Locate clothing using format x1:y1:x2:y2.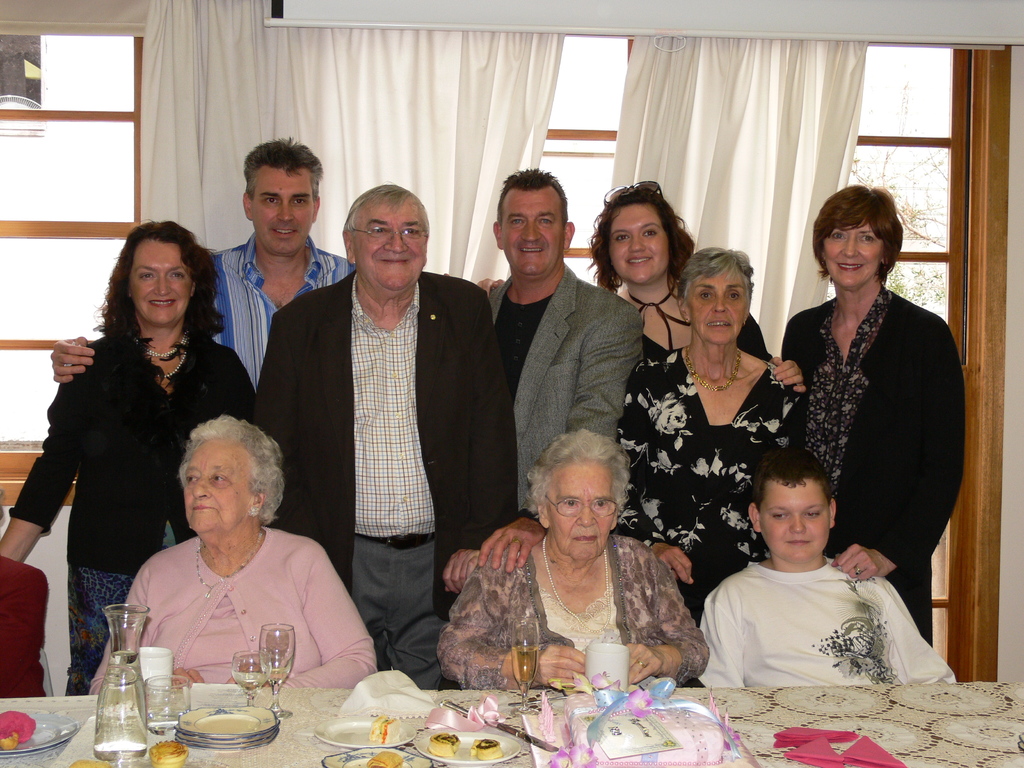
627:300:774:380.
